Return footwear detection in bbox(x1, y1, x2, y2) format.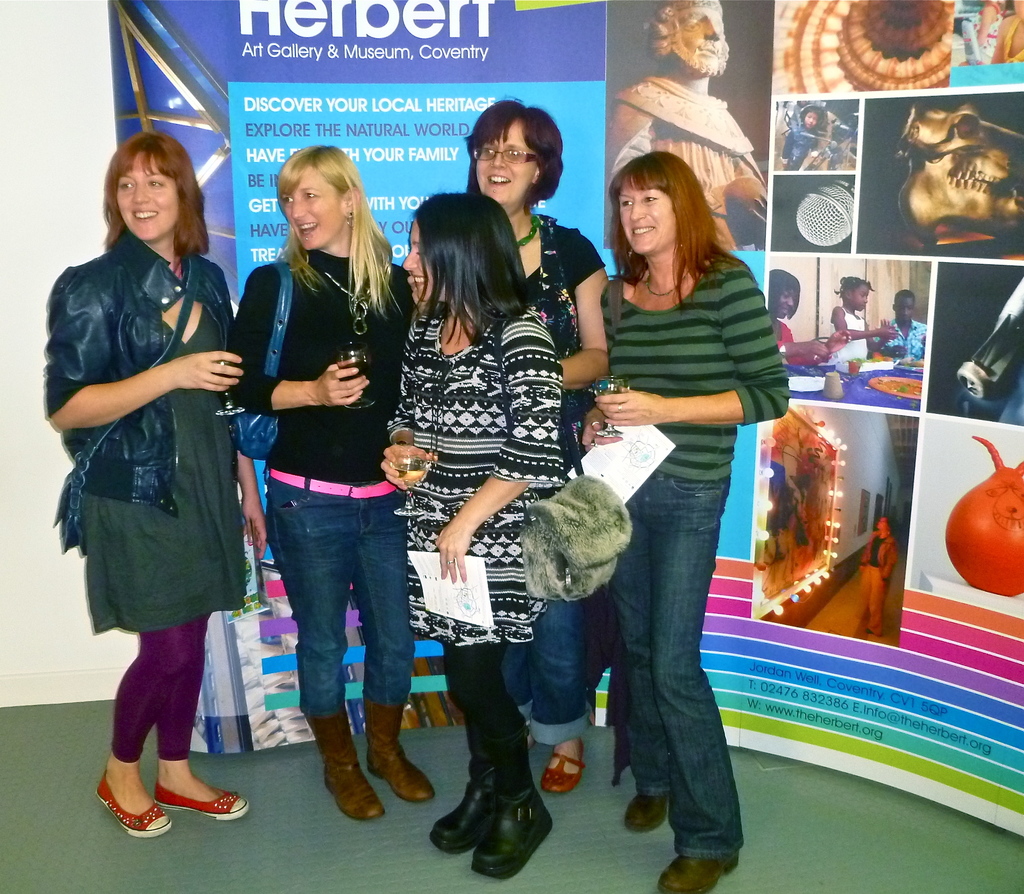
bbox(364, 700, 435, 806).
